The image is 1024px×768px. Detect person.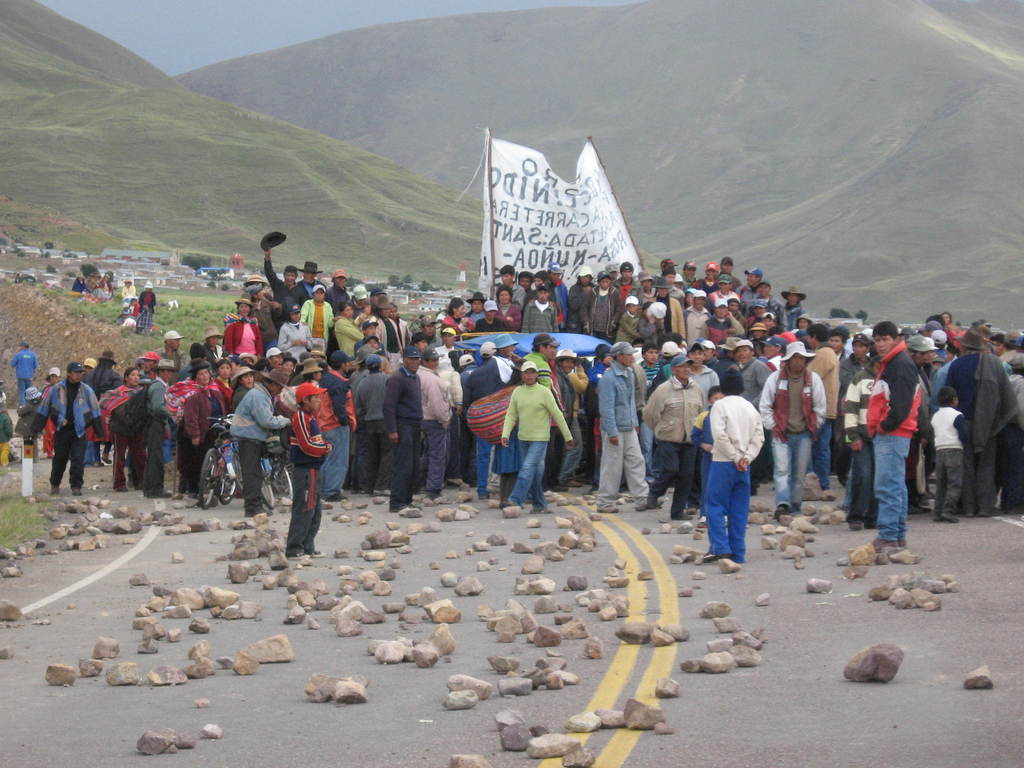
Detection: <box>0,399,17,468</box>.
